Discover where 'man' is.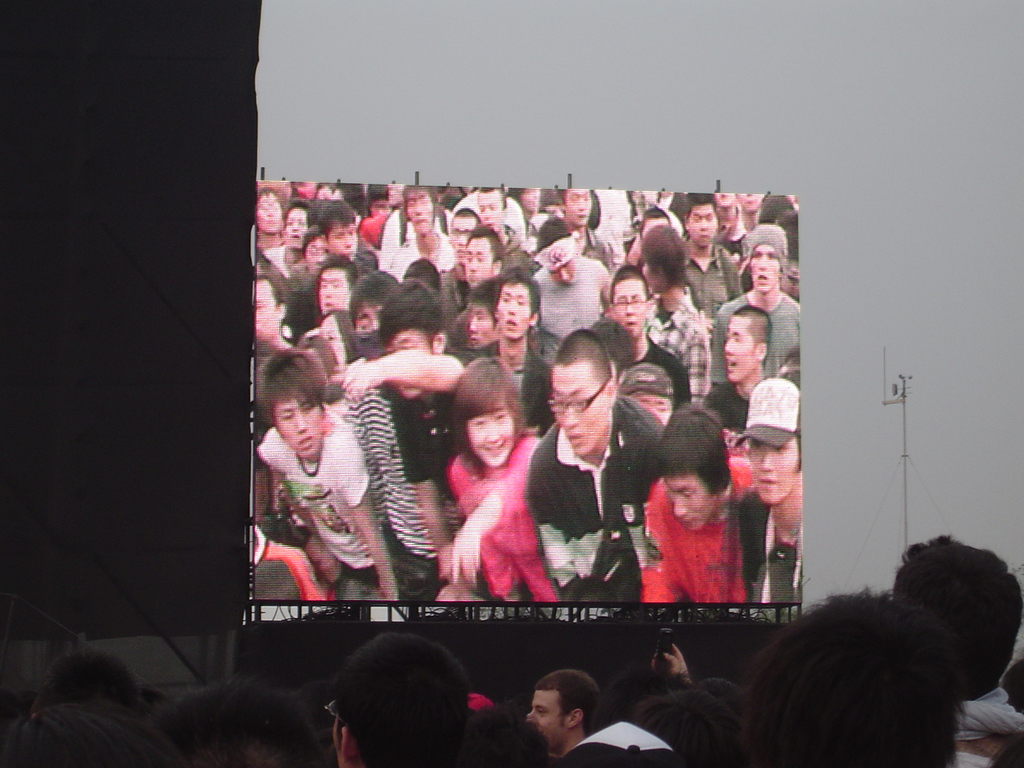
Discovered at select_region(598, 262, 691, 404).
